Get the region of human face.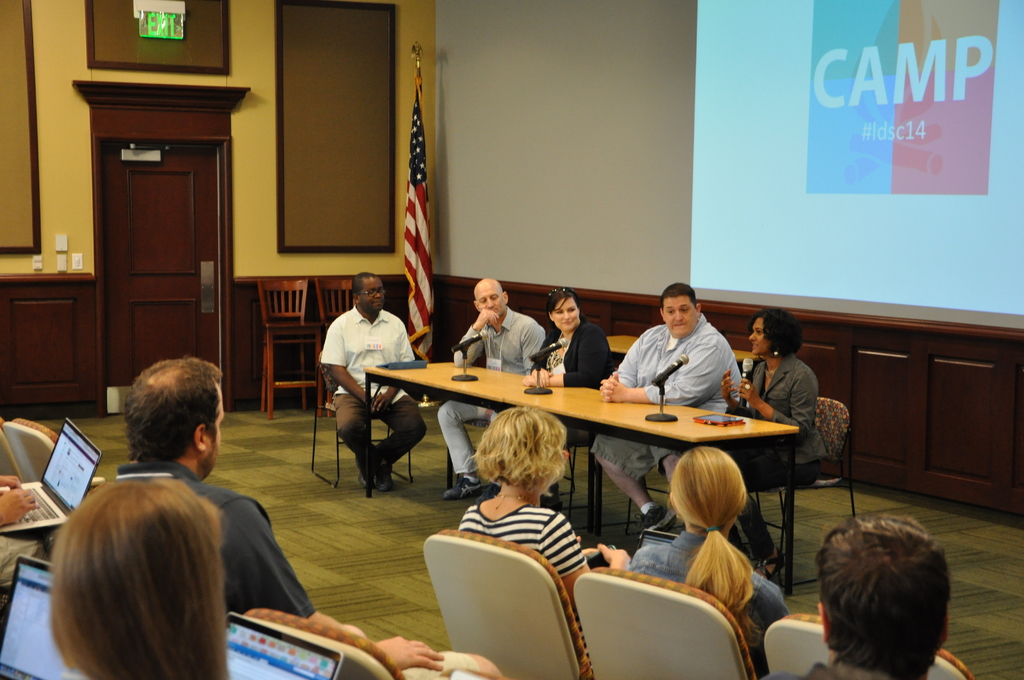
(664,293,697,336).
